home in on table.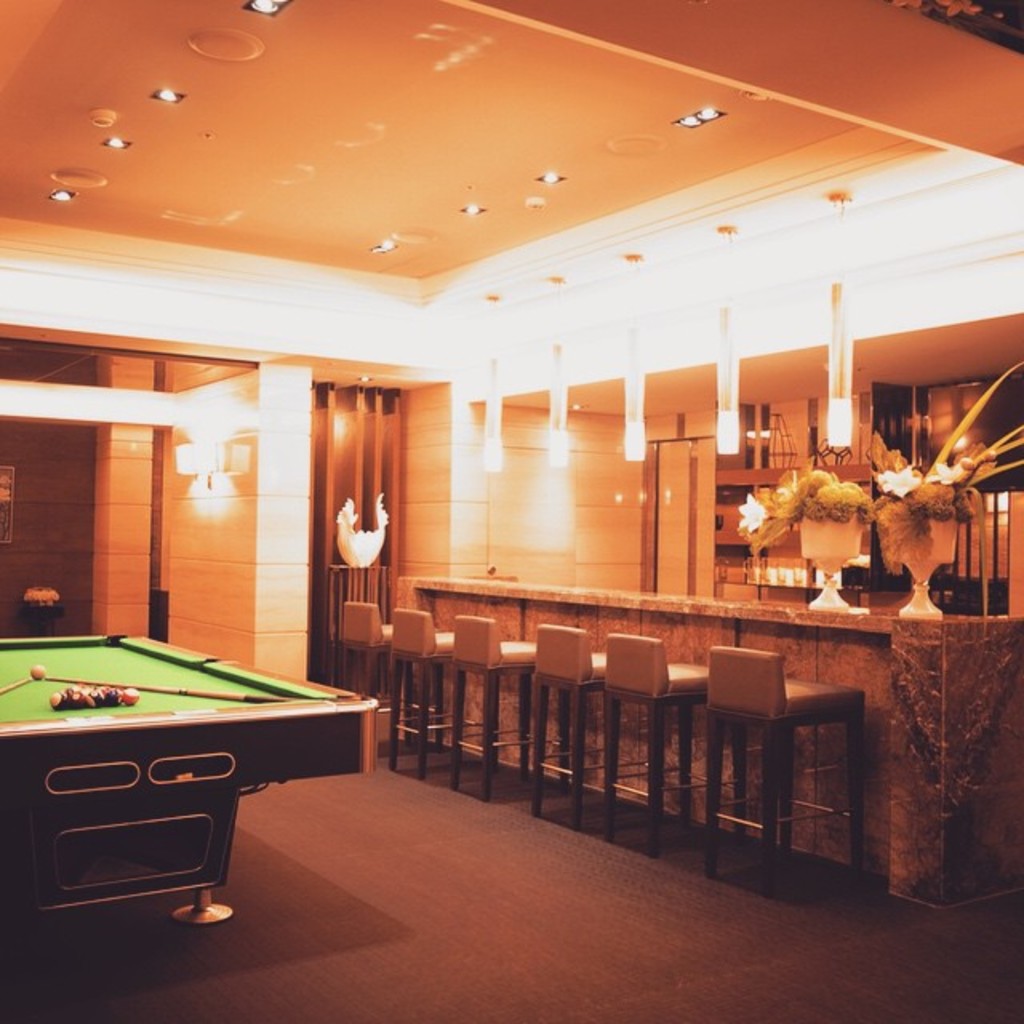
Homed in at pyautogui.locateOnScreen(390, 576, 1022, 901).
